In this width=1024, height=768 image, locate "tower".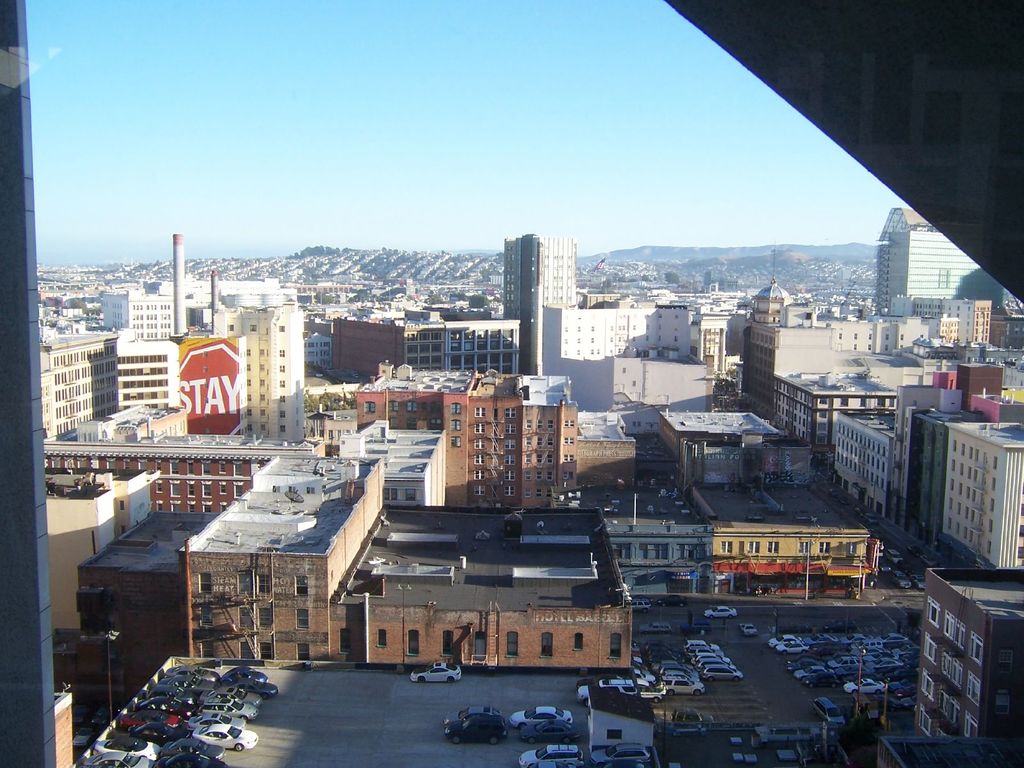
Bounding box: box=[505, 237, 571, 369].
